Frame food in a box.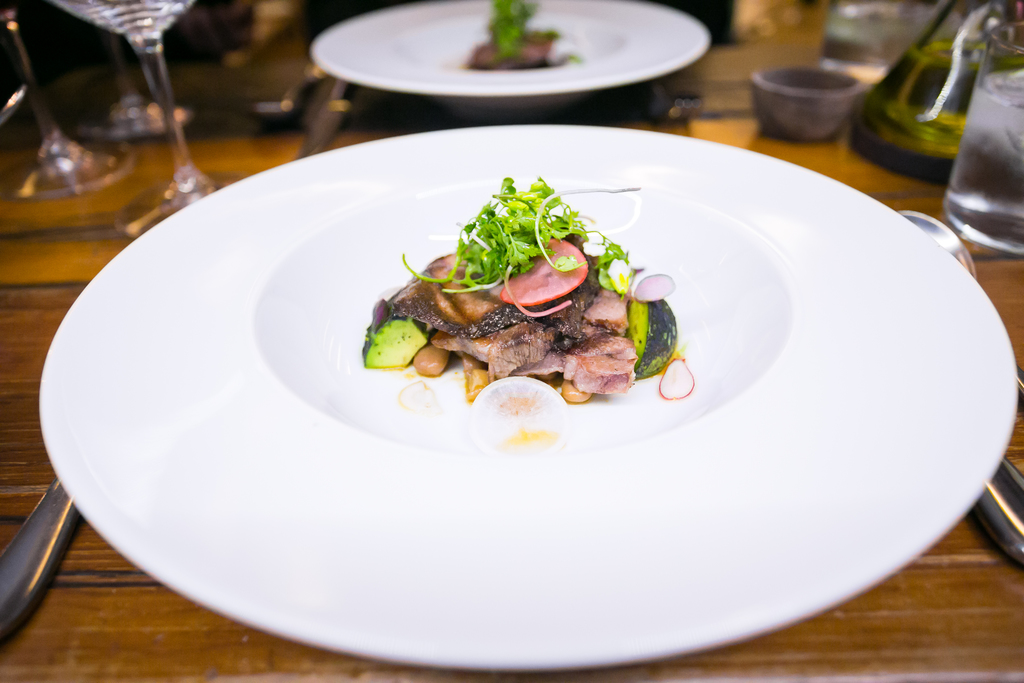
bbox=(461, 0, 585, 74).
